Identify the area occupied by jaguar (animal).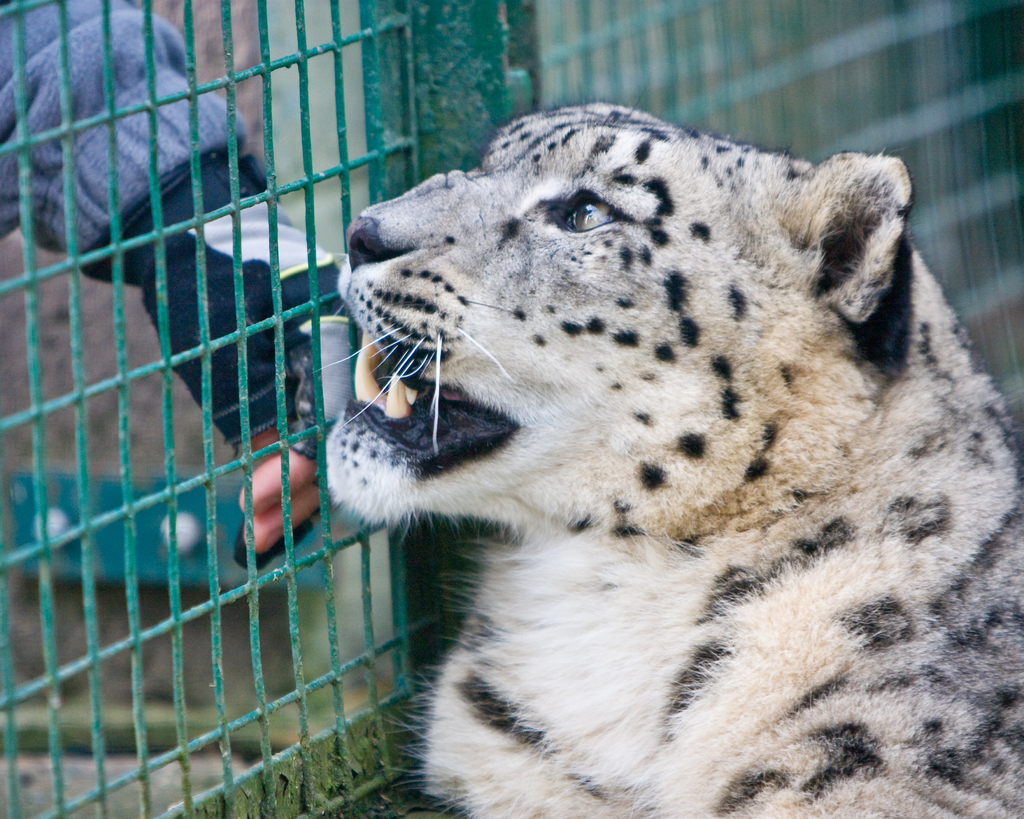
Area: detection(307, 102, 1023, 818).
